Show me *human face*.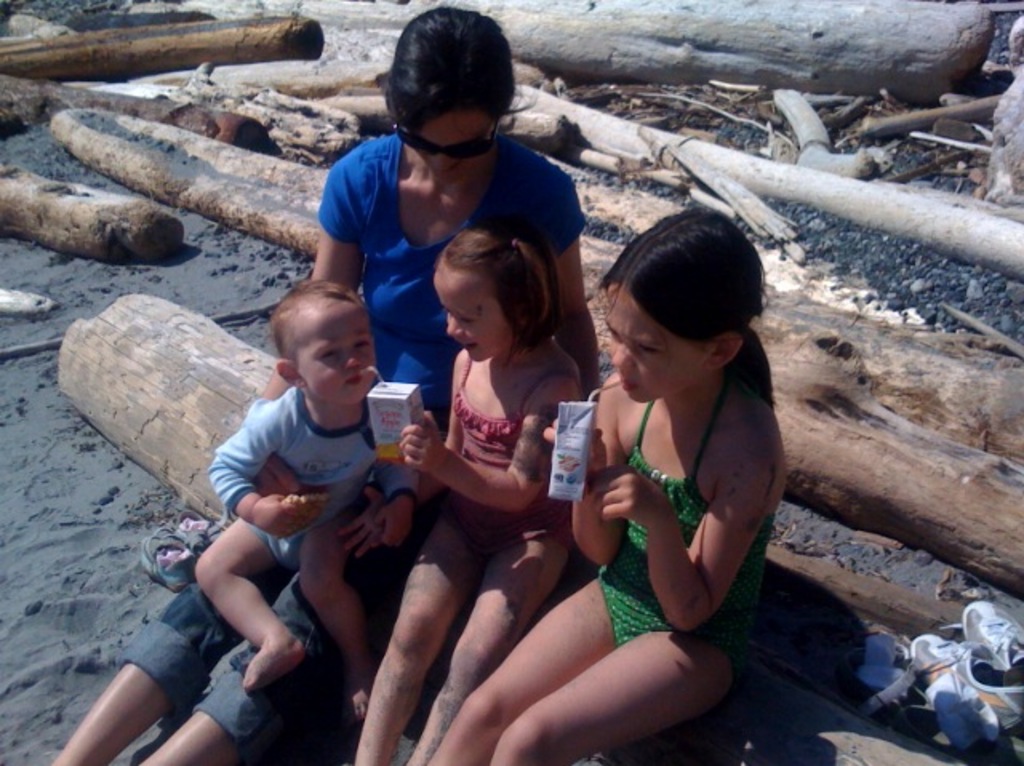
*human face* is here: <box>410,112,493,182</box>.
